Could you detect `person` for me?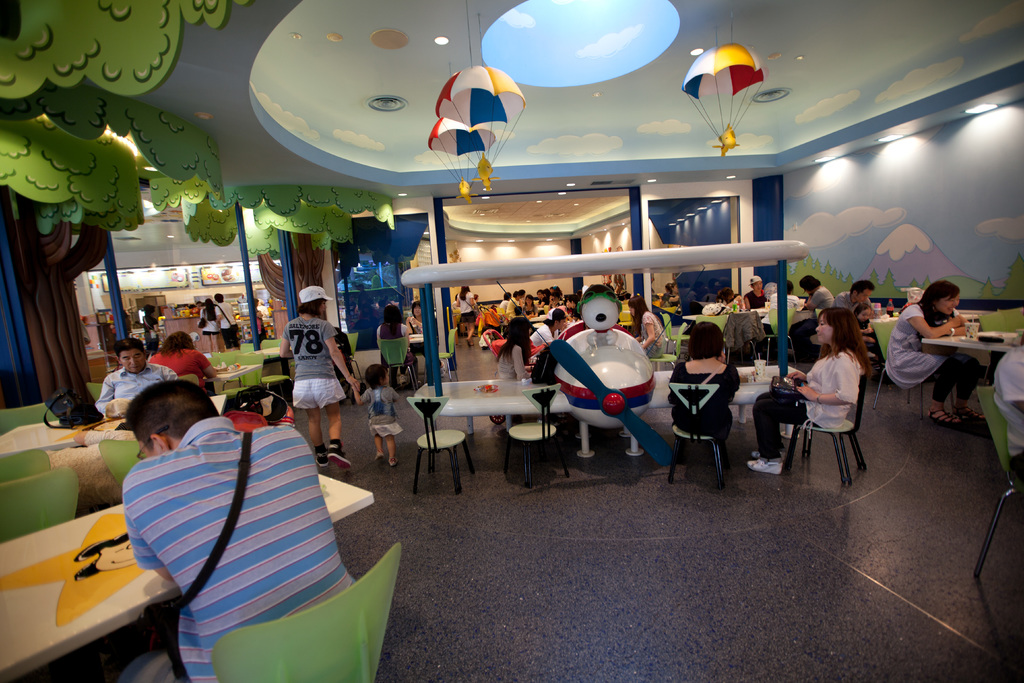
Detection result: 528 309 566 355.
